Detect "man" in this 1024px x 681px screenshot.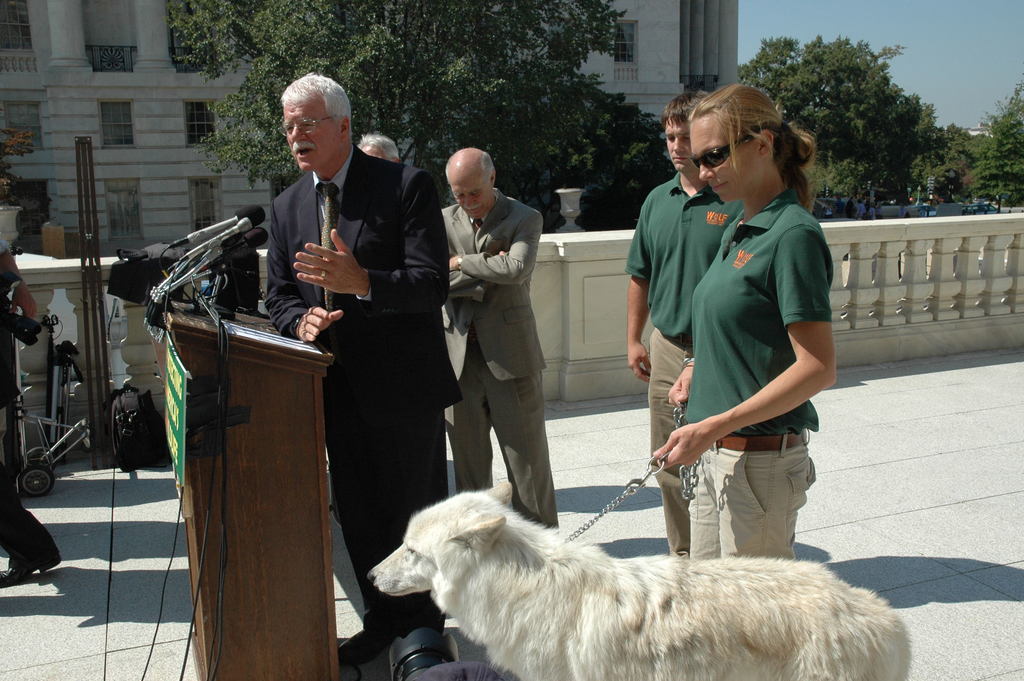
Detection: bbox=[621, 90, 741, 560].
